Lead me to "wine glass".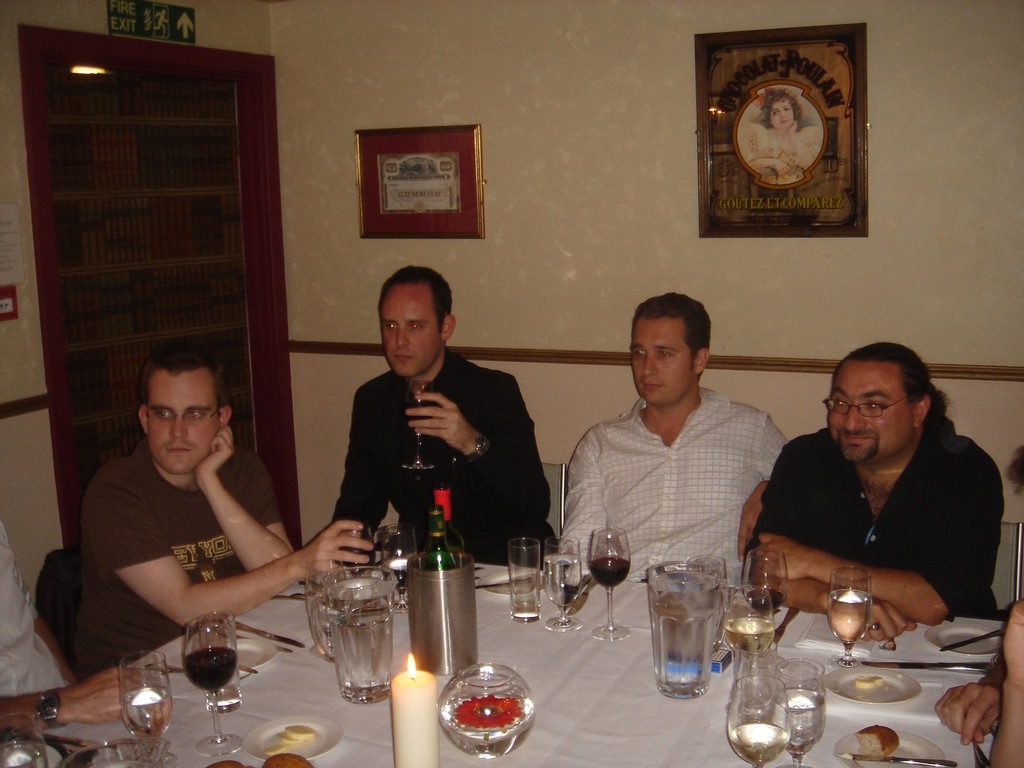
Lead to [left=589, top=526, right=628, bottom=640].
